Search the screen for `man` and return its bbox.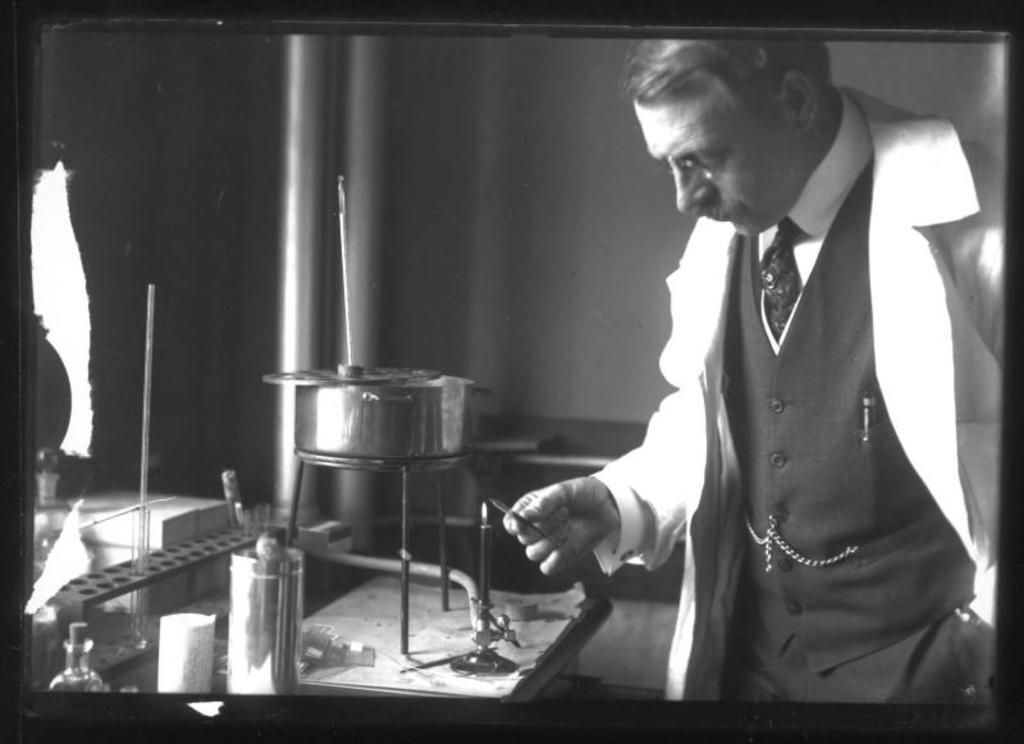
Found: [498,31,995,693].
